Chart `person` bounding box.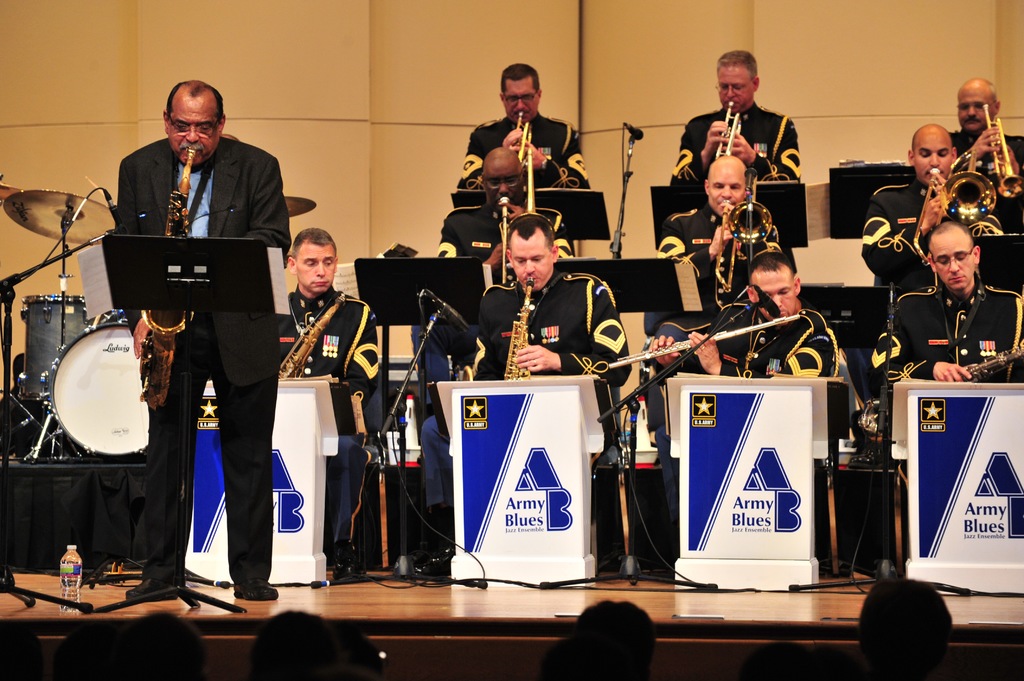
Charted: [452, 63, 591, 193].
